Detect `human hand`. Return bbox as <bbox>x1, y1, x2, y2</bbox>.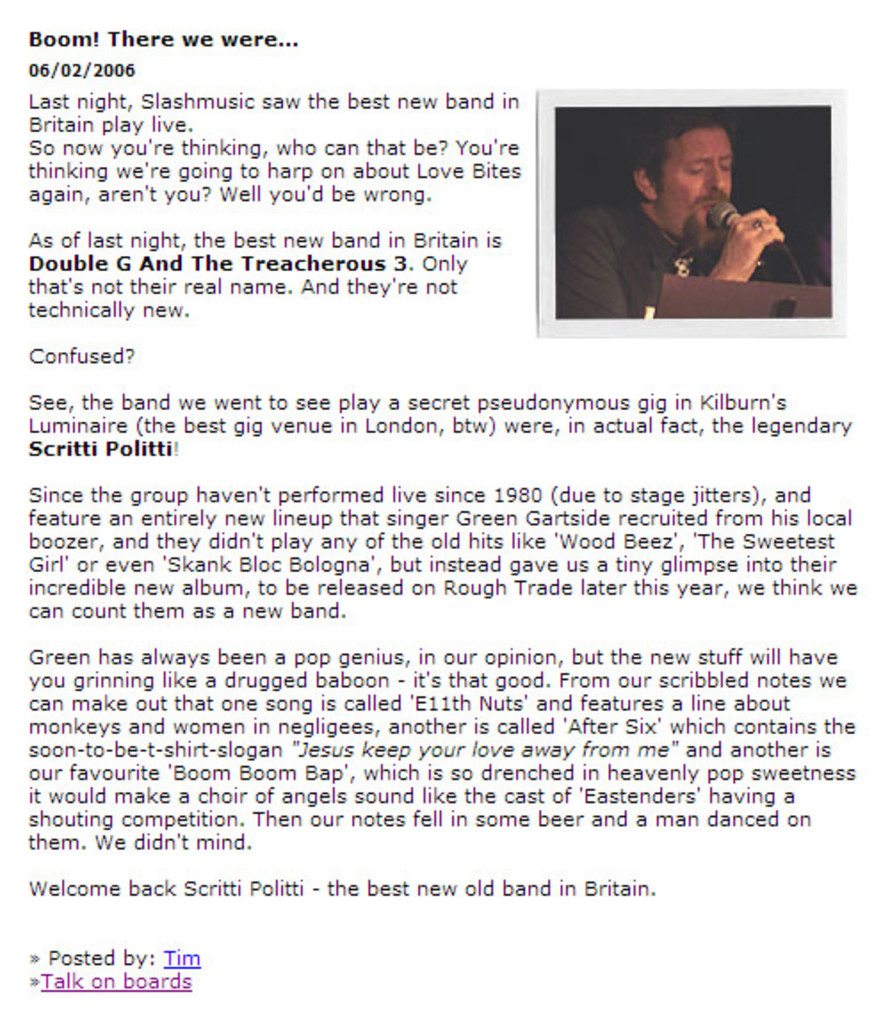
<bbox>723, 203, 780, 265</bbox>.
